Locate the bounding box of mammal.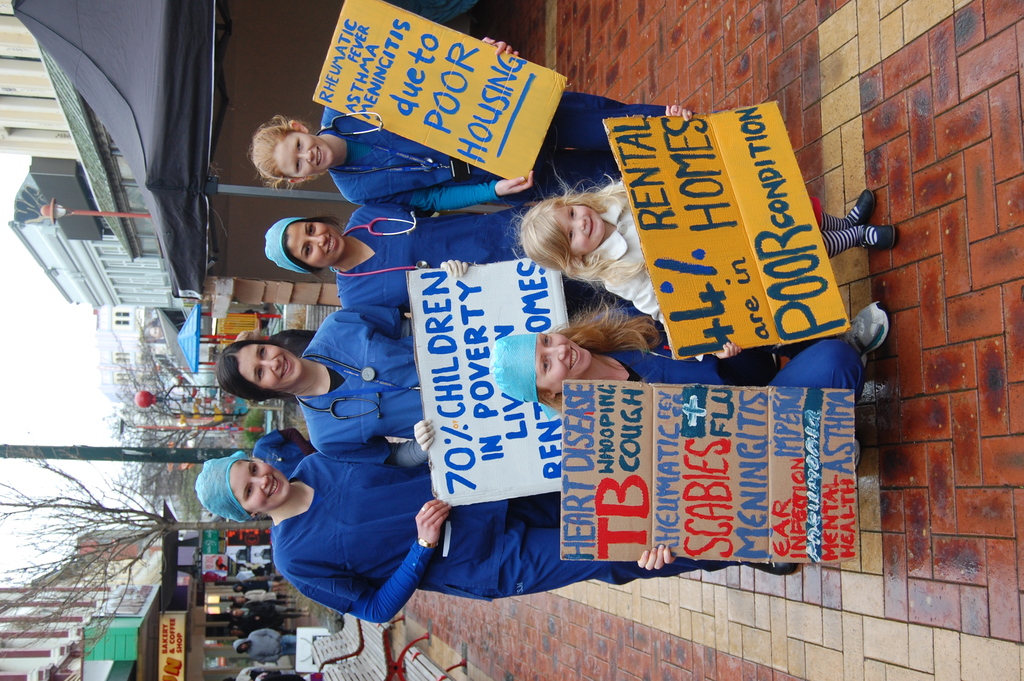
Bounding box: 195, 448, 796, 628.
